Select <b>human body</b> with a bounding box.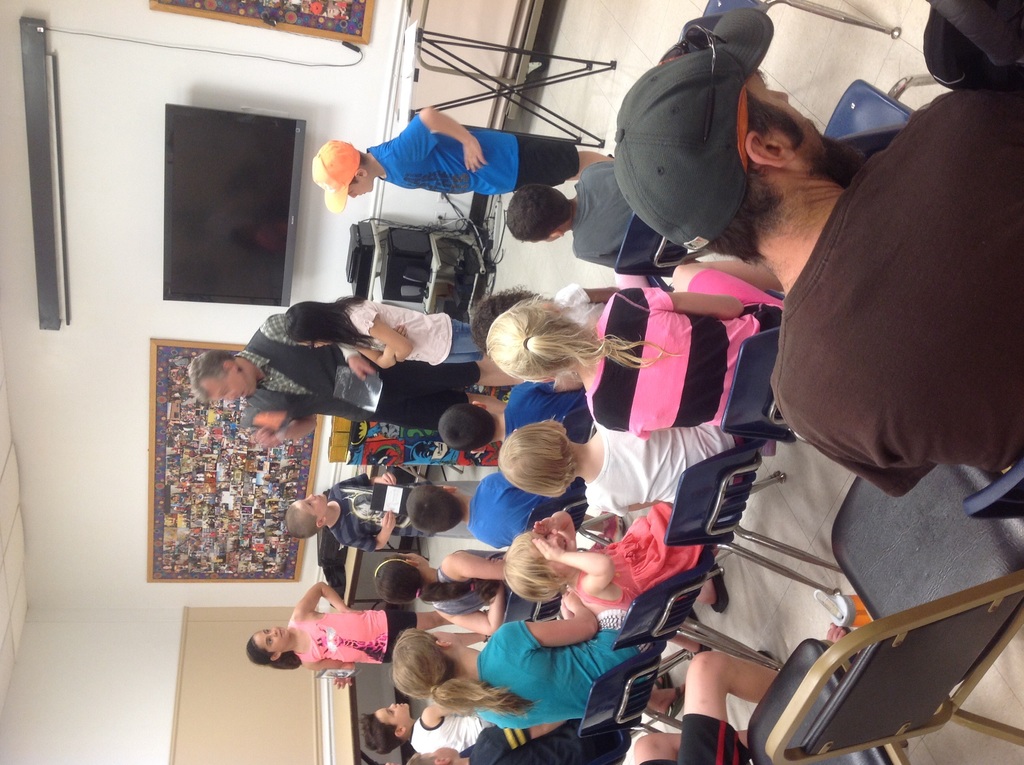
[left=573, top=157, right=713, bottom=277].
